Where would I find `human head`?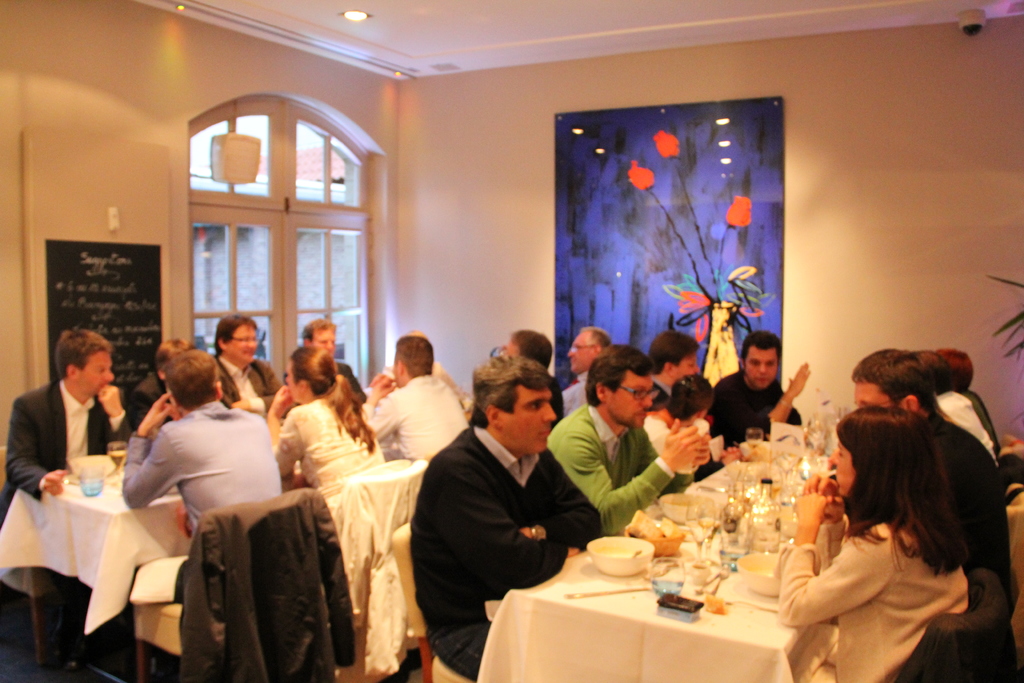
At 475, 350, 559, 452.
